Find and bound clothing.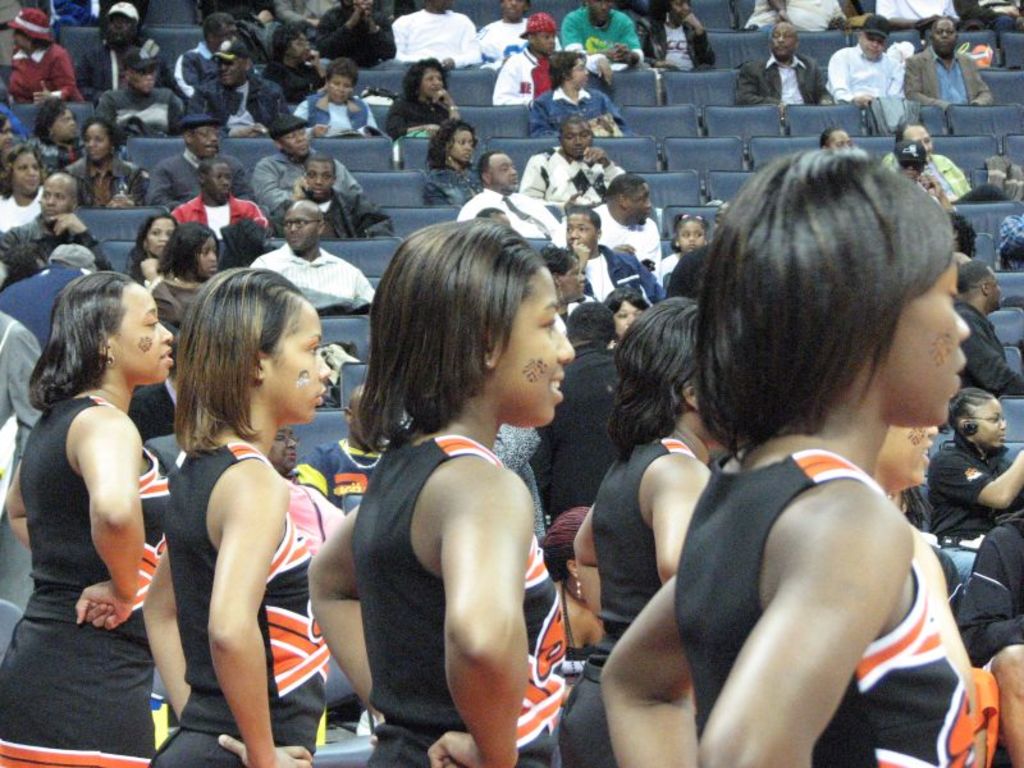
Bound: detection(260, 188, 396, 242).
